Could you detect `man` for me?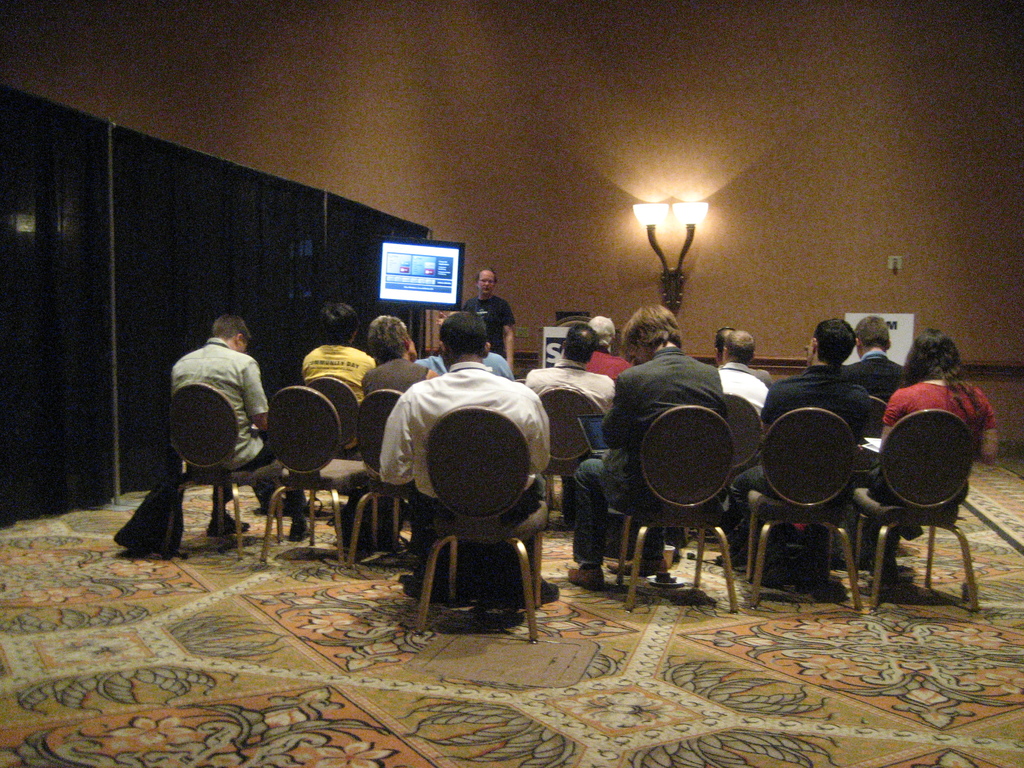
Detection result: x1=166 y1=314 x2=310 y2=528.
